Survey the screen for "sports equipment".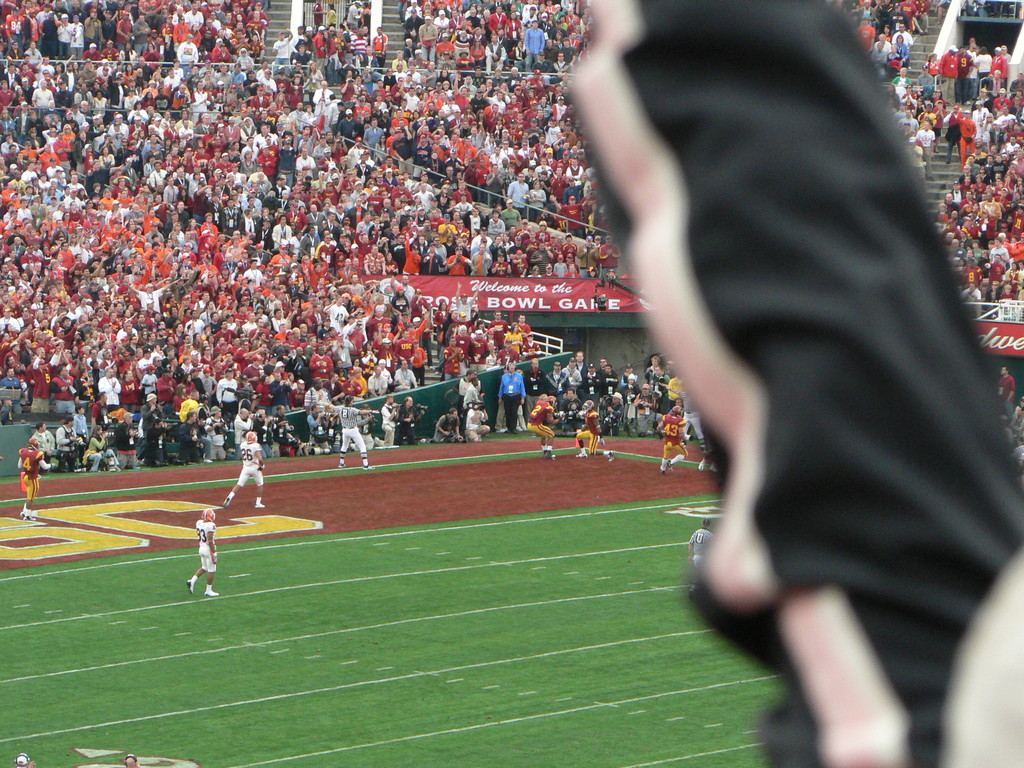
Survey found: locate(671, 408, 682, 416).
